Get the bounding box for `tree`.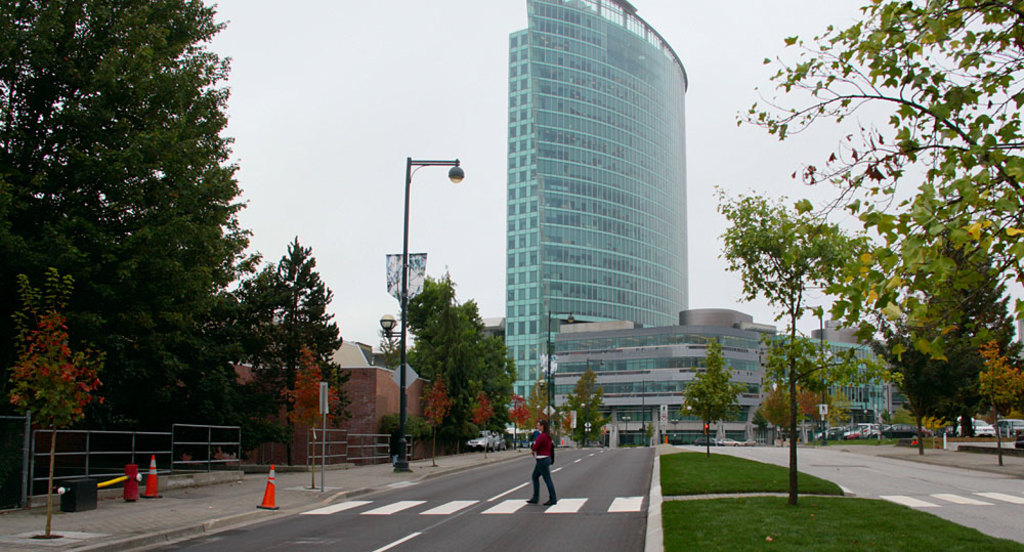
bbox=[567, 370, 612, 445].
